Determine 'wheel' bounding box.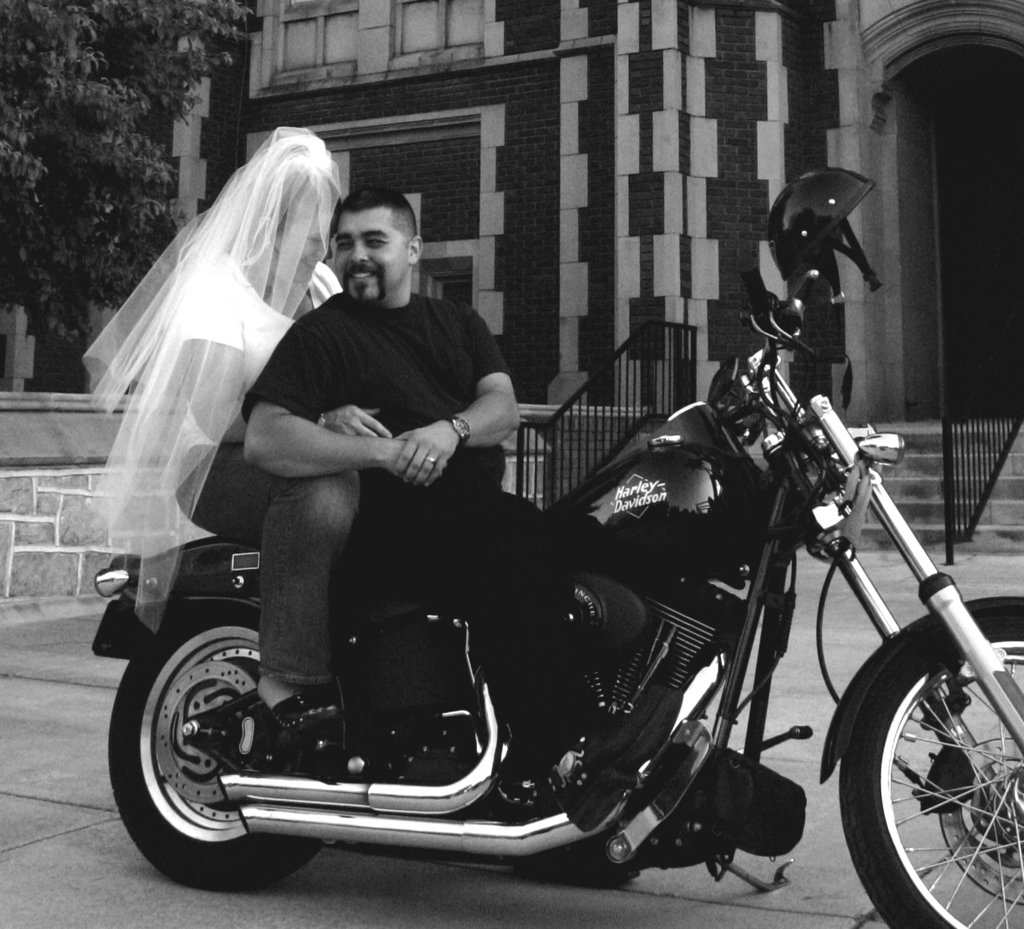
Determined: bbox=[864, 645, 1014, 910].
